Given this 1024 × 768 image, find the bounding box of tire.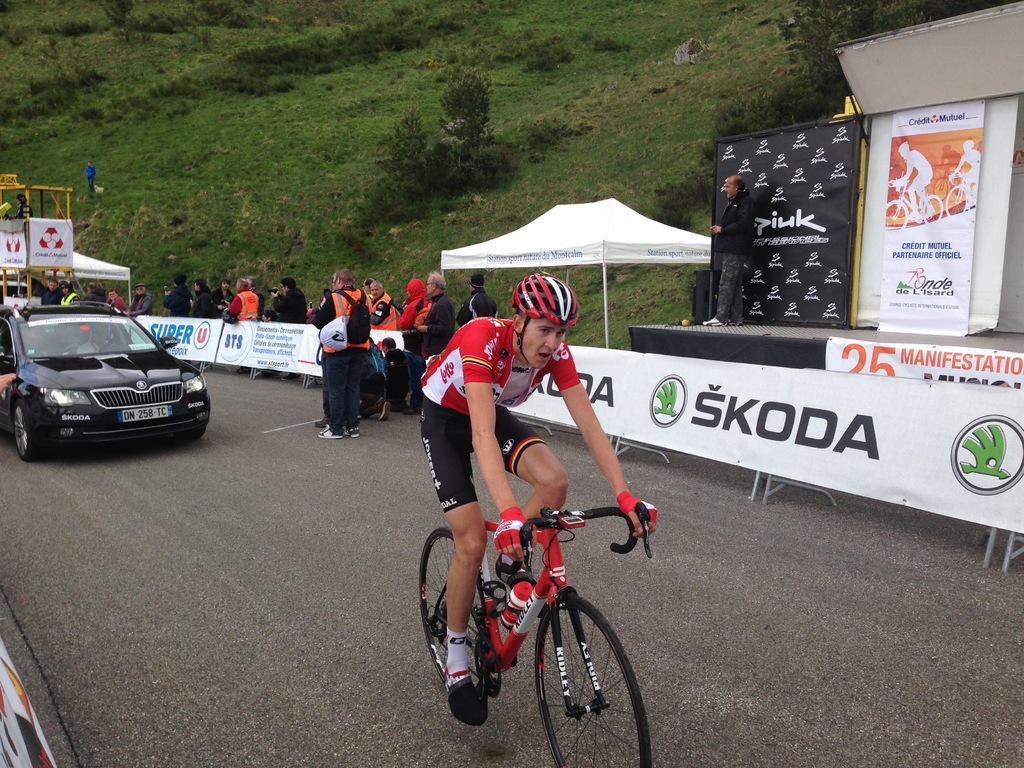
[534, 592, 647, 767].
